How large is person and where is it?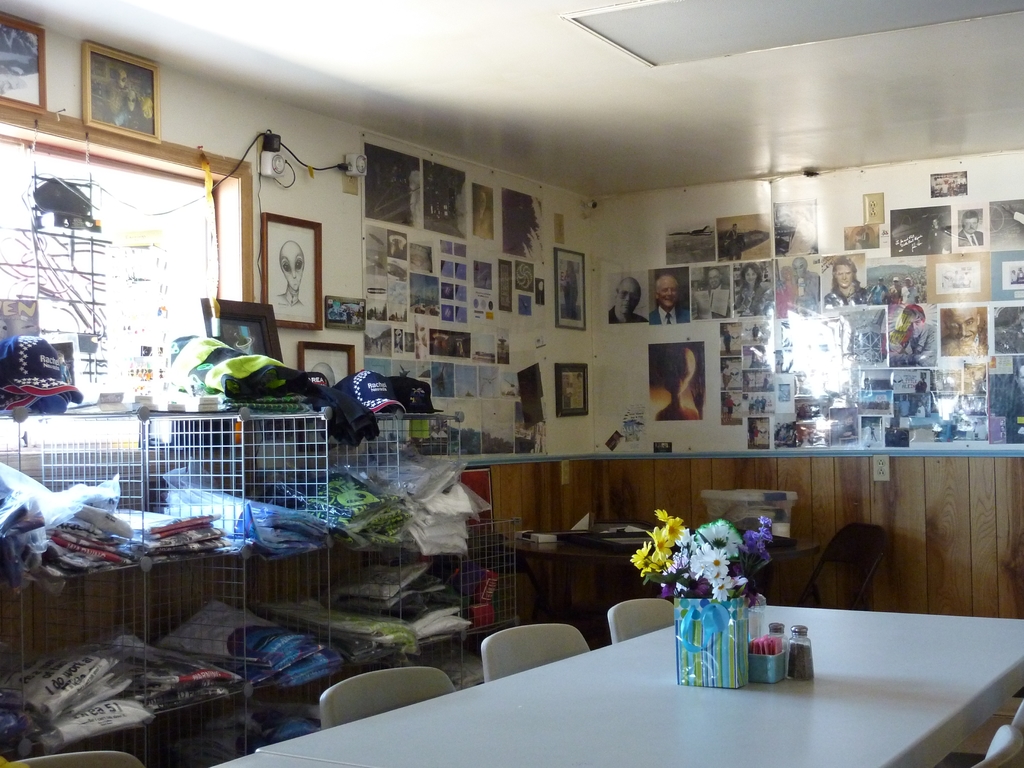
Bounding box: pyautogui.locateOnScreen(564, 259, 579, 321).
